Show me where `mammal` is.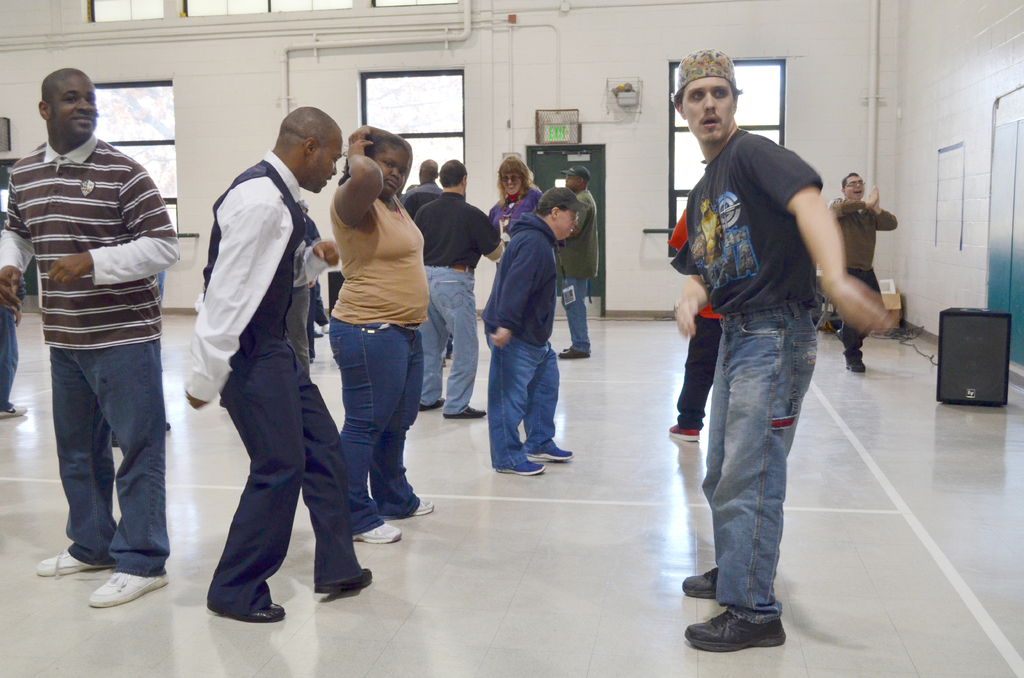
`mammal` is at detection(167, 93, 368, 641).
